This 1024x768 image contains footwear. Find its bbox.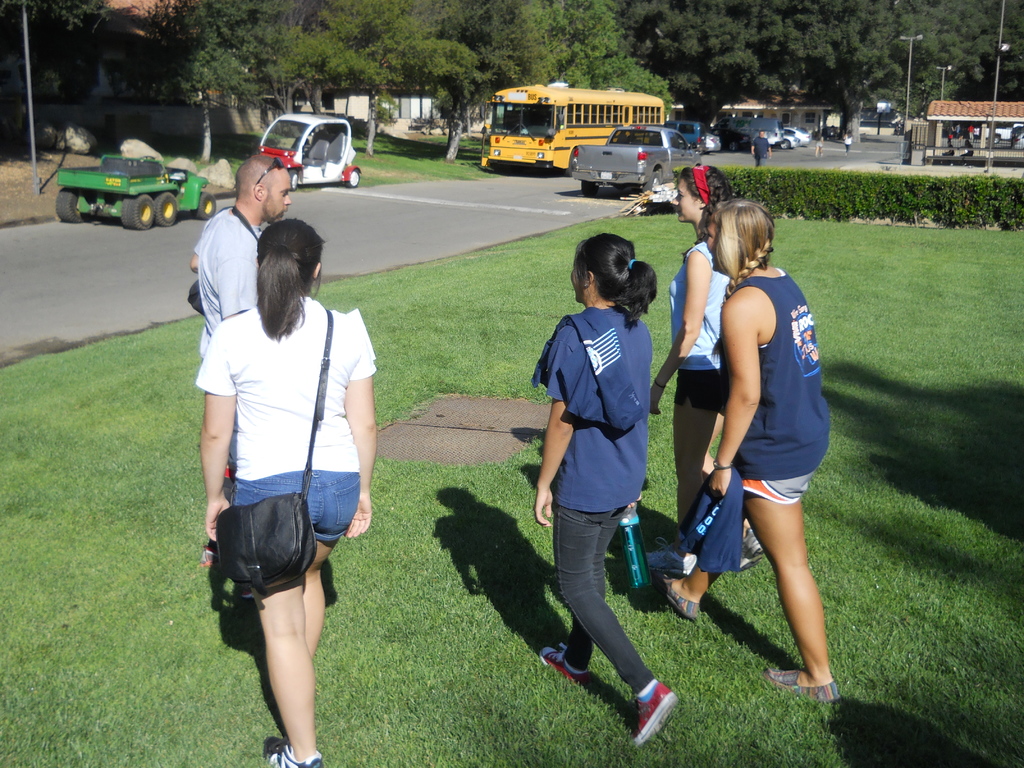
l=740, t=531, r=763, b=569.
